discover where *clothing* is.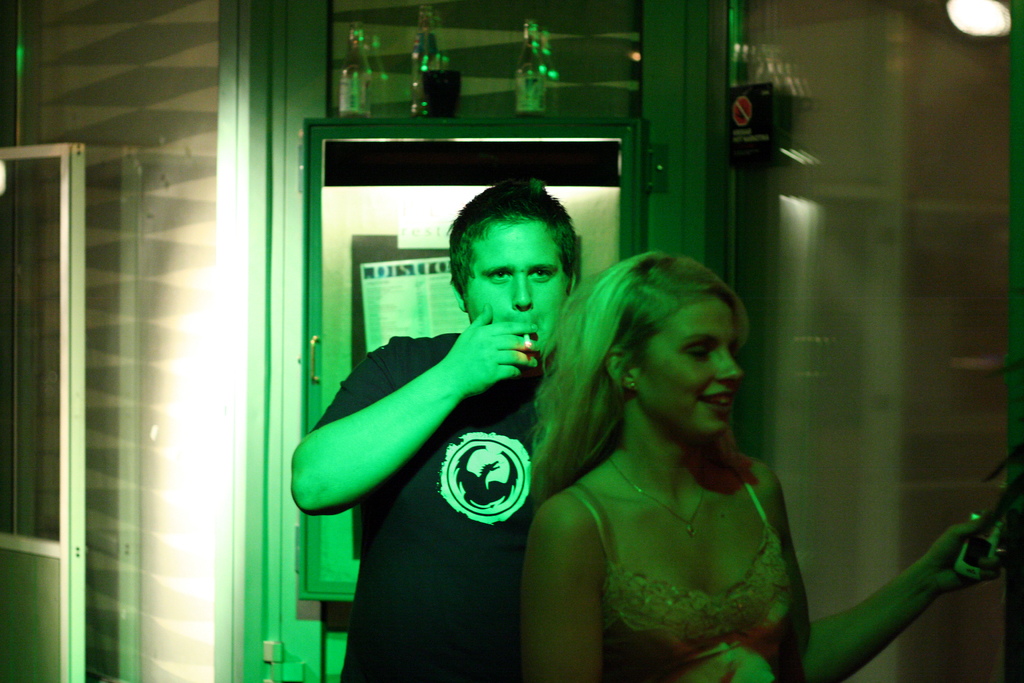
Discovered at pyautogui.locateOnScreen(312, 325, 595, 682).
